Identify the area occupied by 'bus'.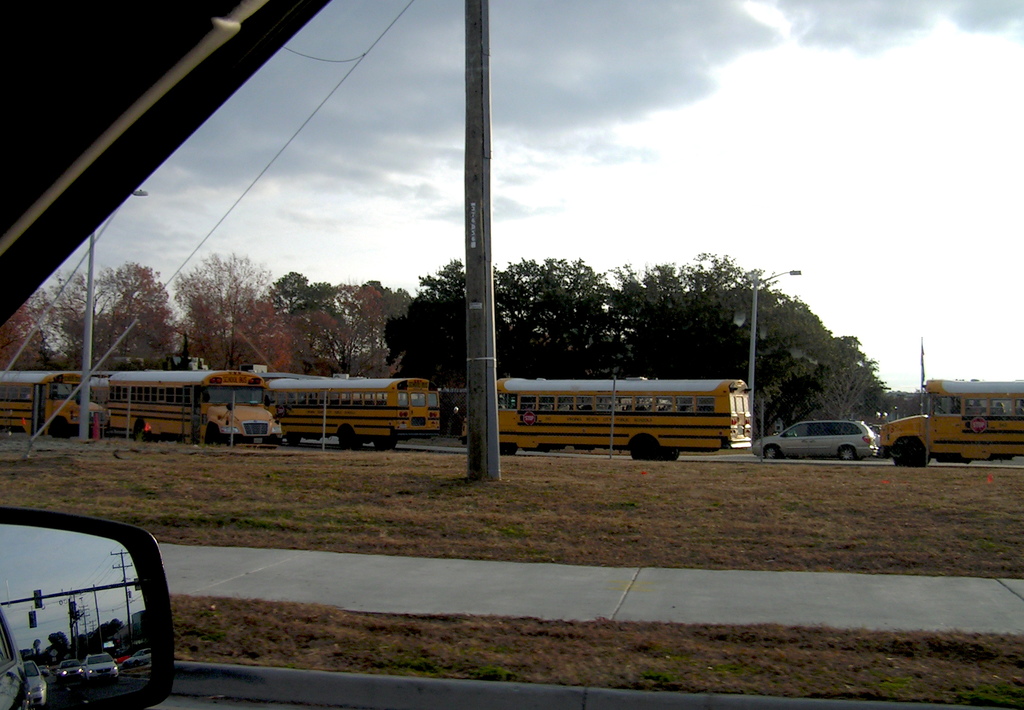
Area: (0, 370, 108, 437).
